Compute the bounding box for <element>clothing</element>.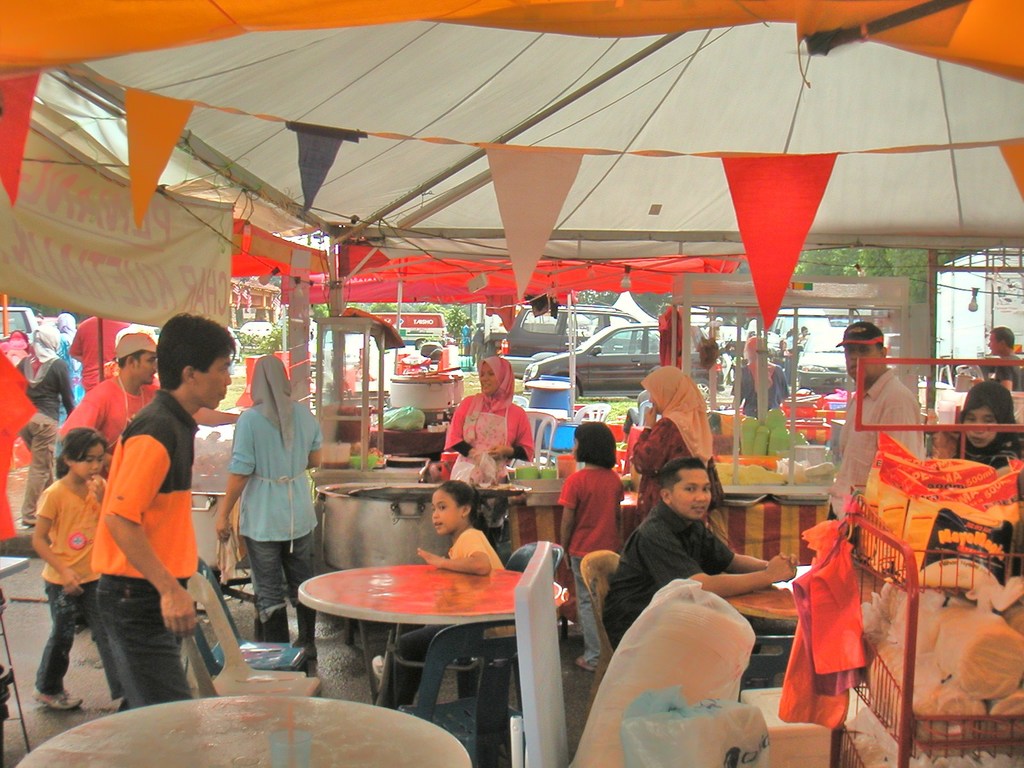
[x1=396, y1=525, x2=509, y2=704].
